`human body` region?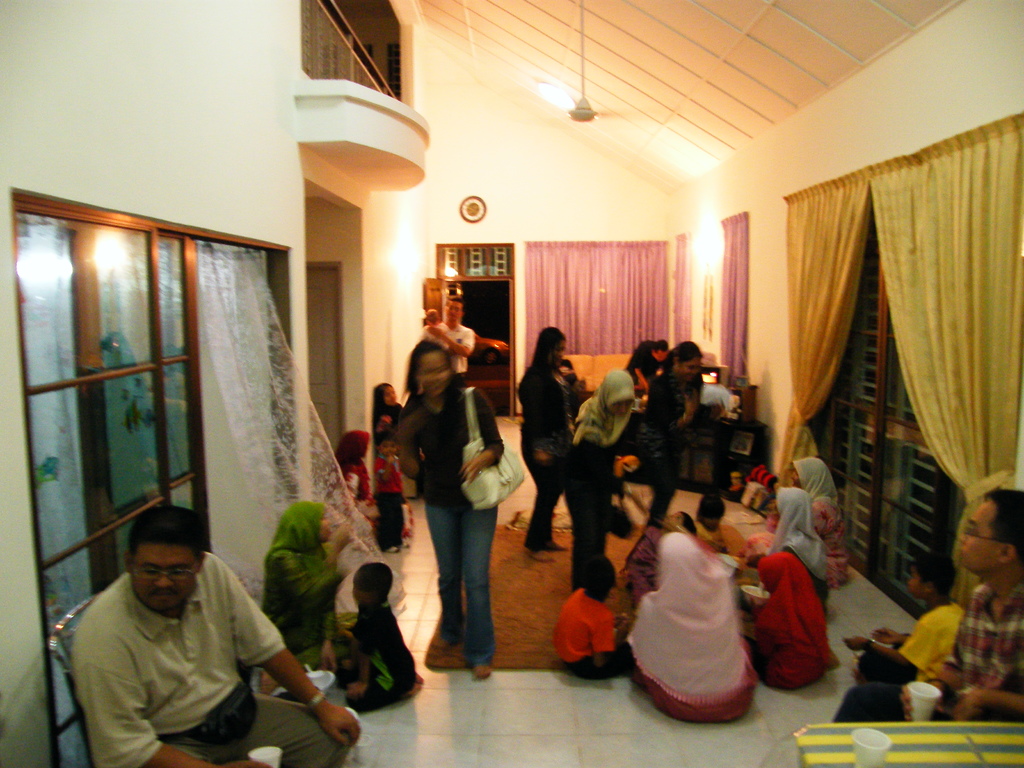
(x1=257, y1=540, x2=362, y2=696)
